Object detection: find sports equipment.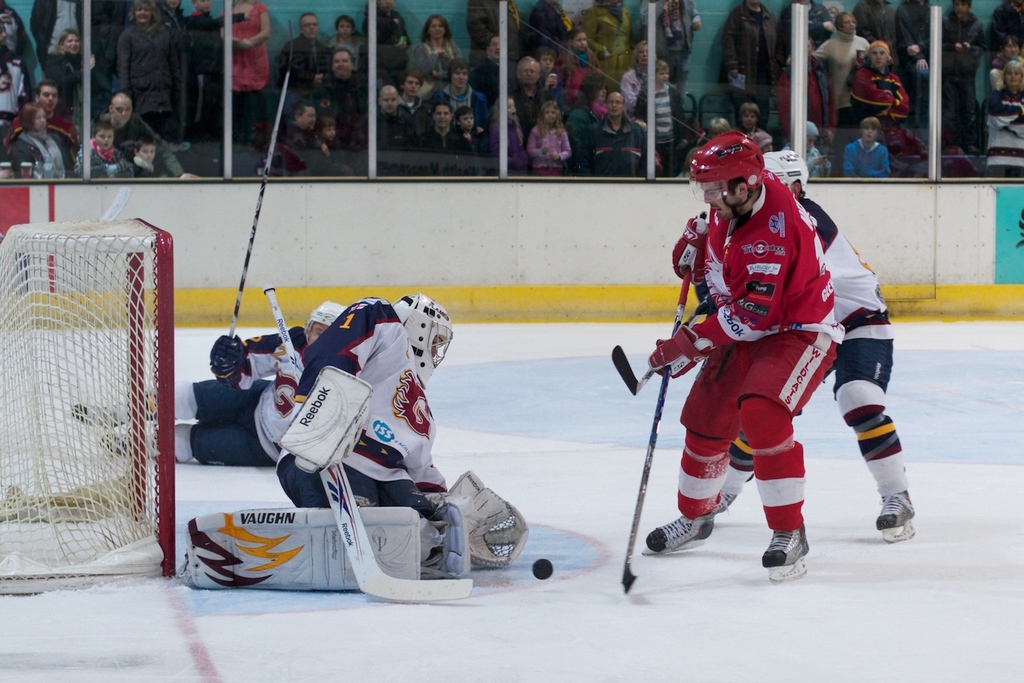
region(764, 523, 806, 577).
